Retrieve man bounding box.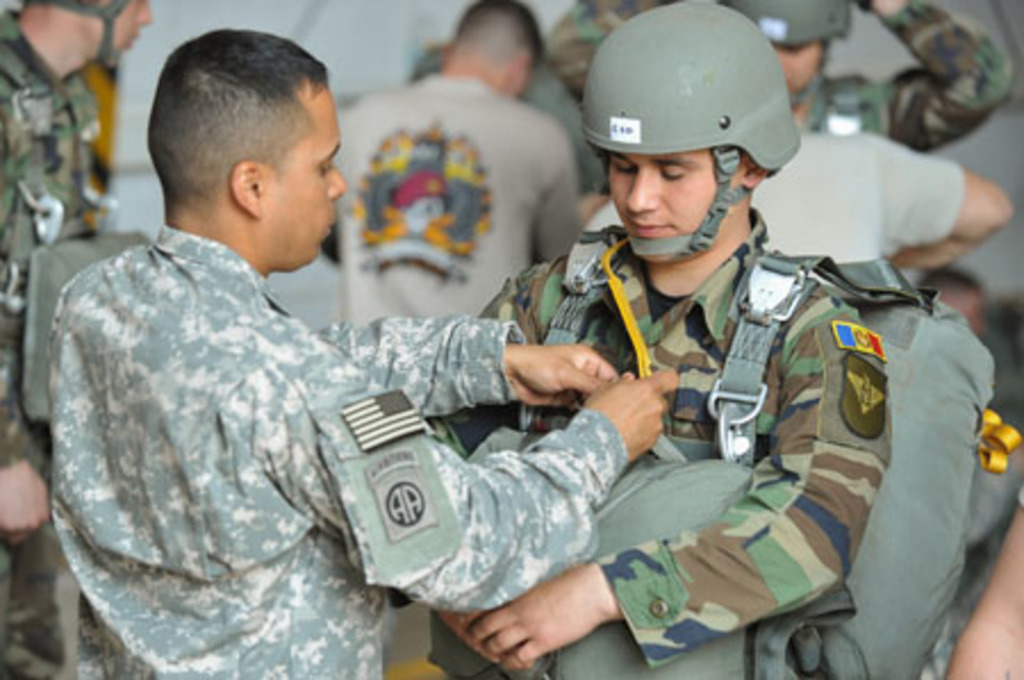
Bounding box: 423,0,897,678.
